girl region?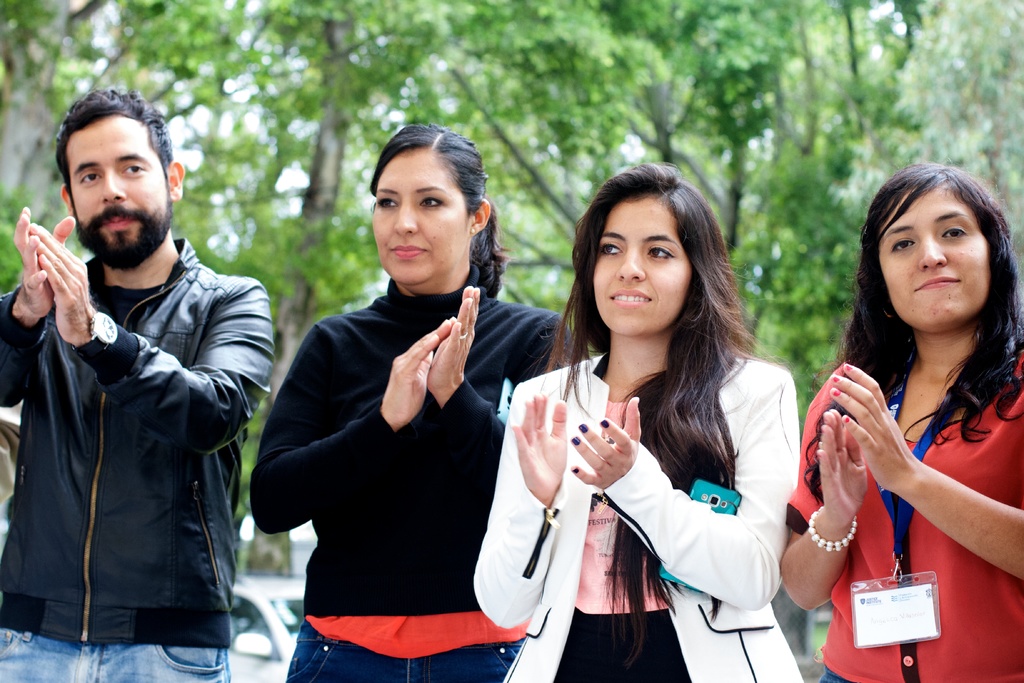
box=[469, 159, 806, 682]
